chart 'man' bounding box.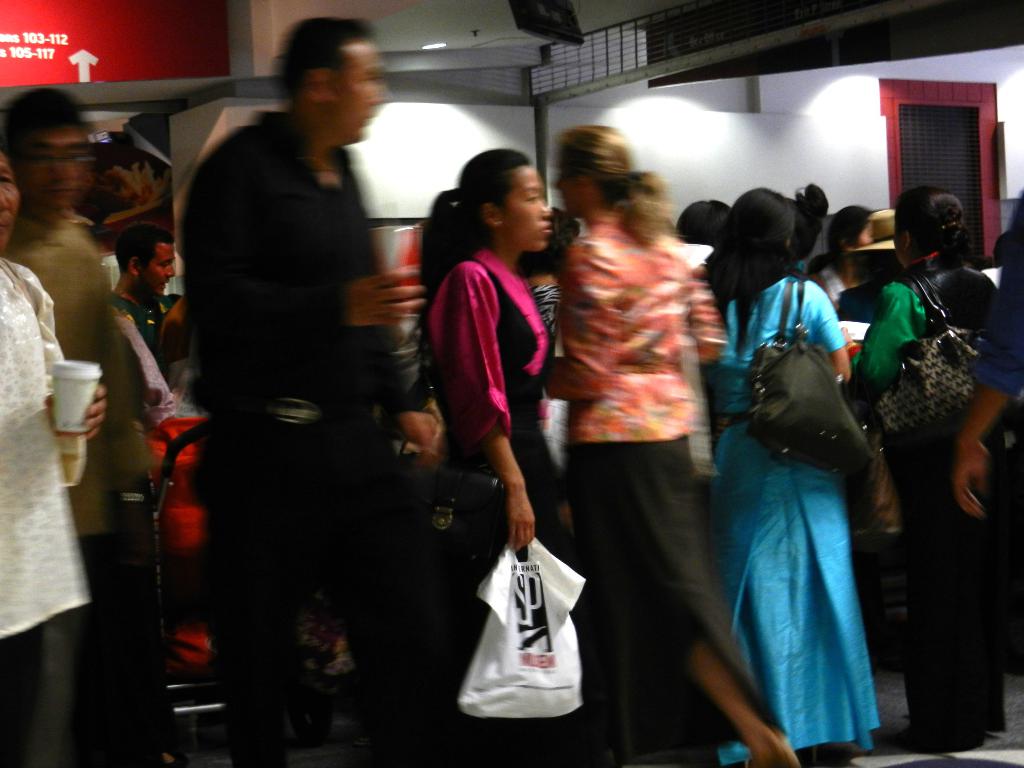
Charted: bbox(0, 84, 182, 767).
